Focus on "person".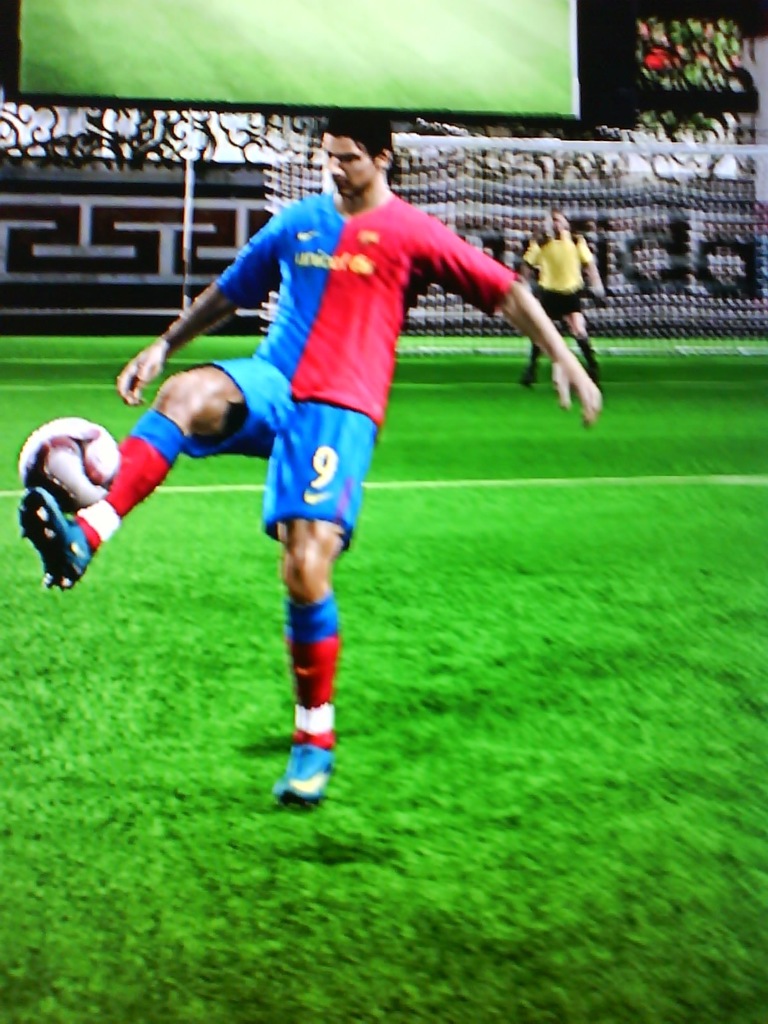
Focused at (504,196,602,392).
